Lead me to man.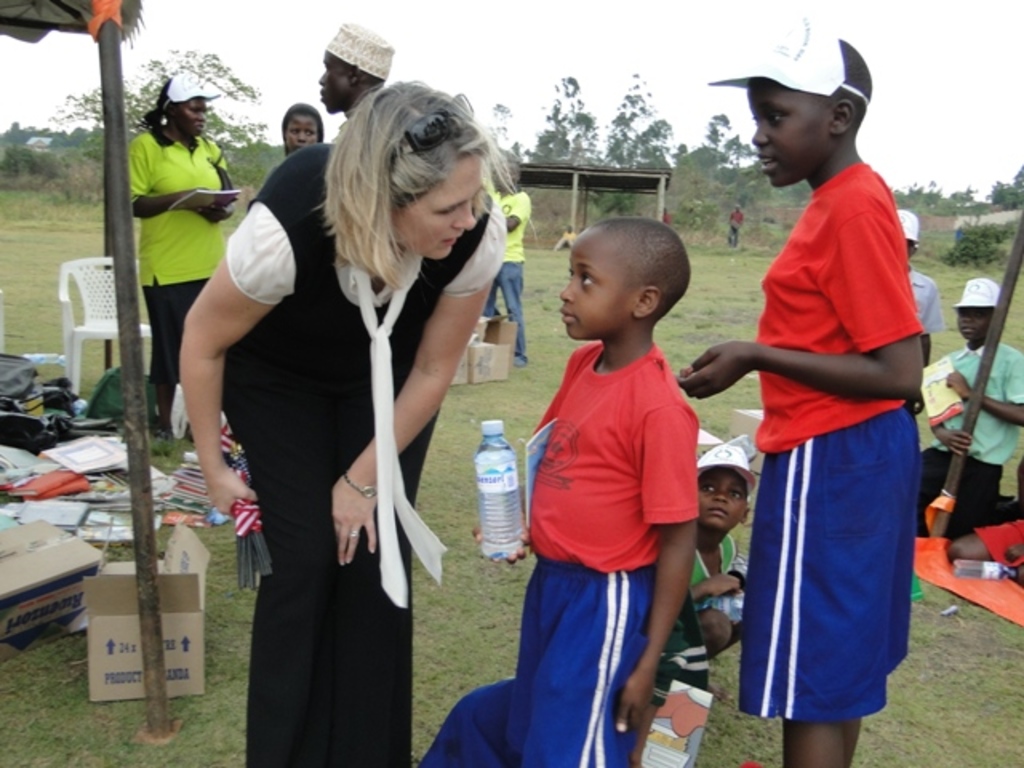
Lead to rect(482, 157, 534, 366).
